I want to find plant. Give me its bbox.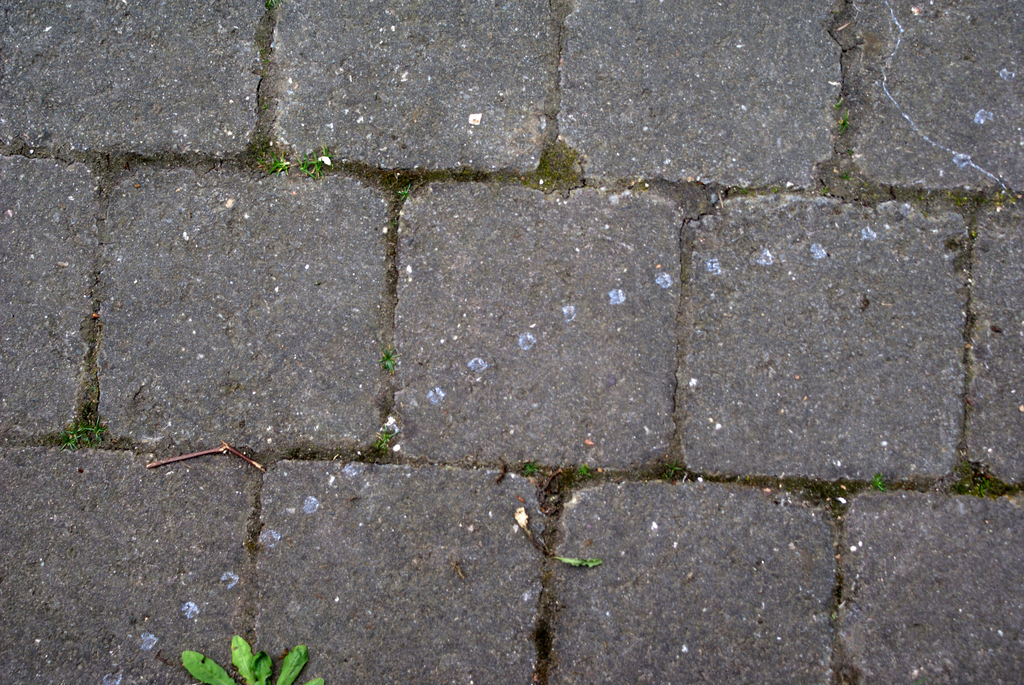
select_region(179, 636, 322, 684).
